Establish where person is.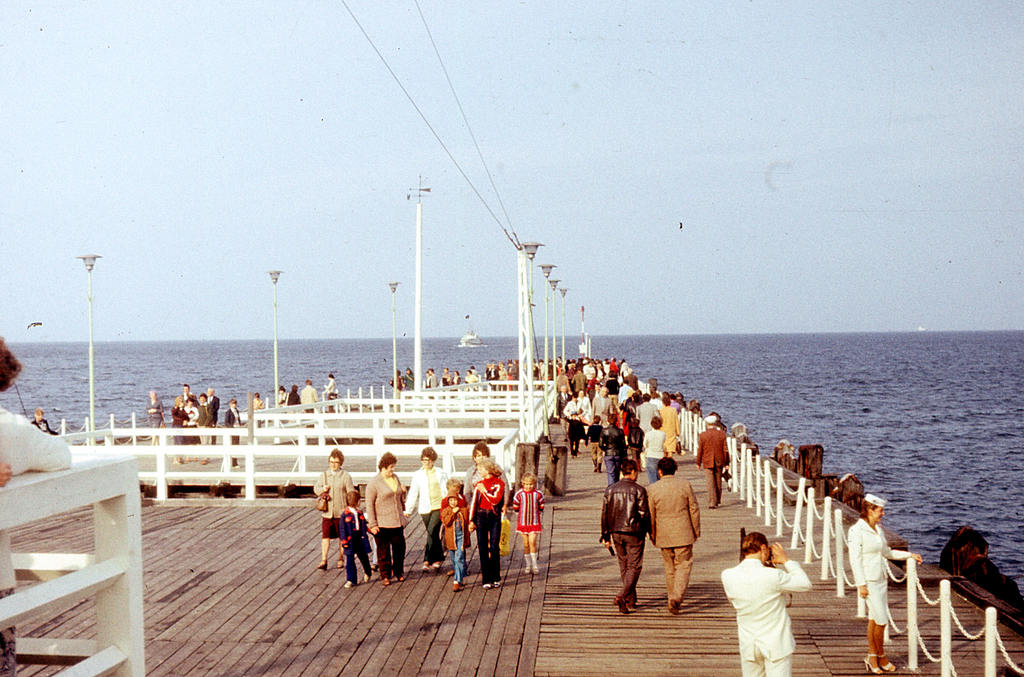
Established at detection(717, 533, 817, 676).
